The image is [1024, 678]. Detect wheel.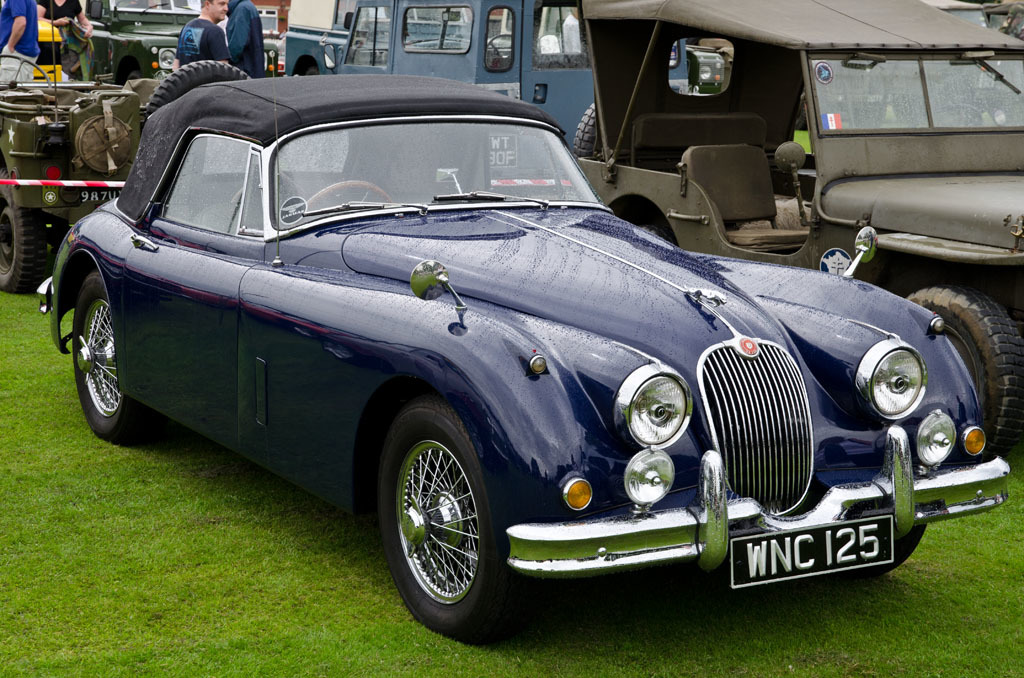
Detection: (304,64,319,76).
